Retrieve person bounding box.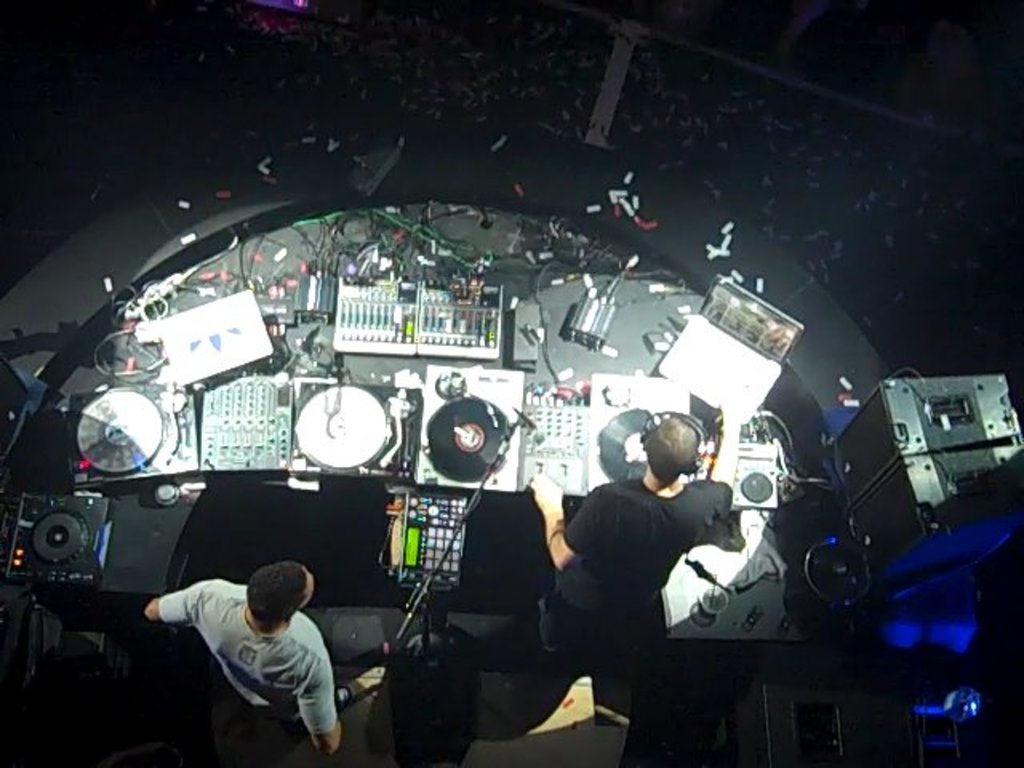
Bounding box: select_region(182, 562, 357, 755).
